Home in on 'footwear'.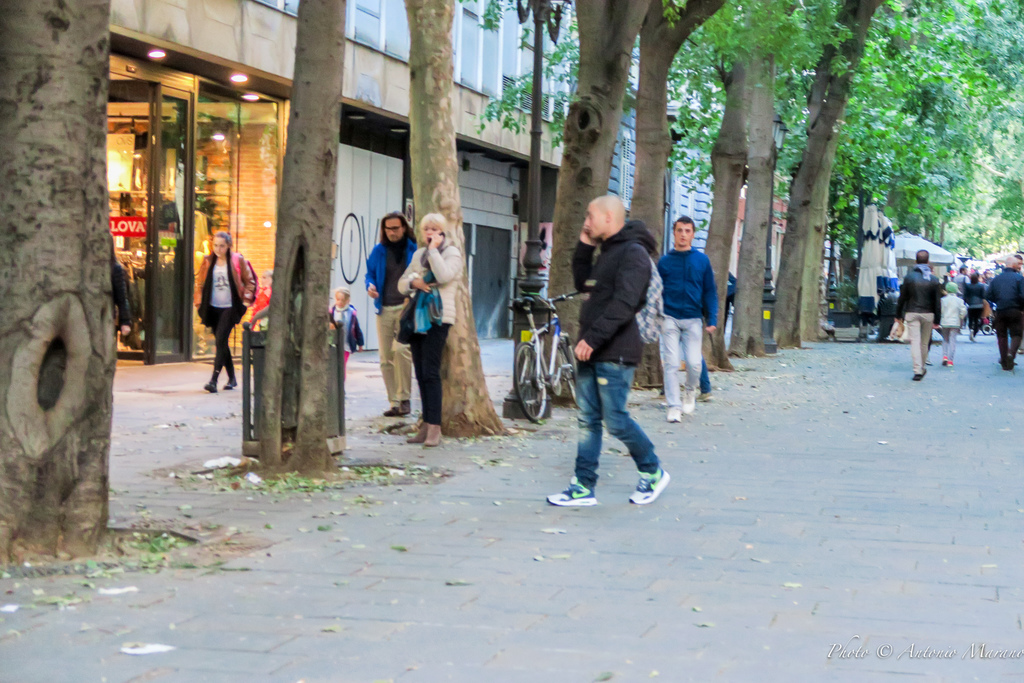
Homed in at [left=701, top=392, right=712, bottom=400].
